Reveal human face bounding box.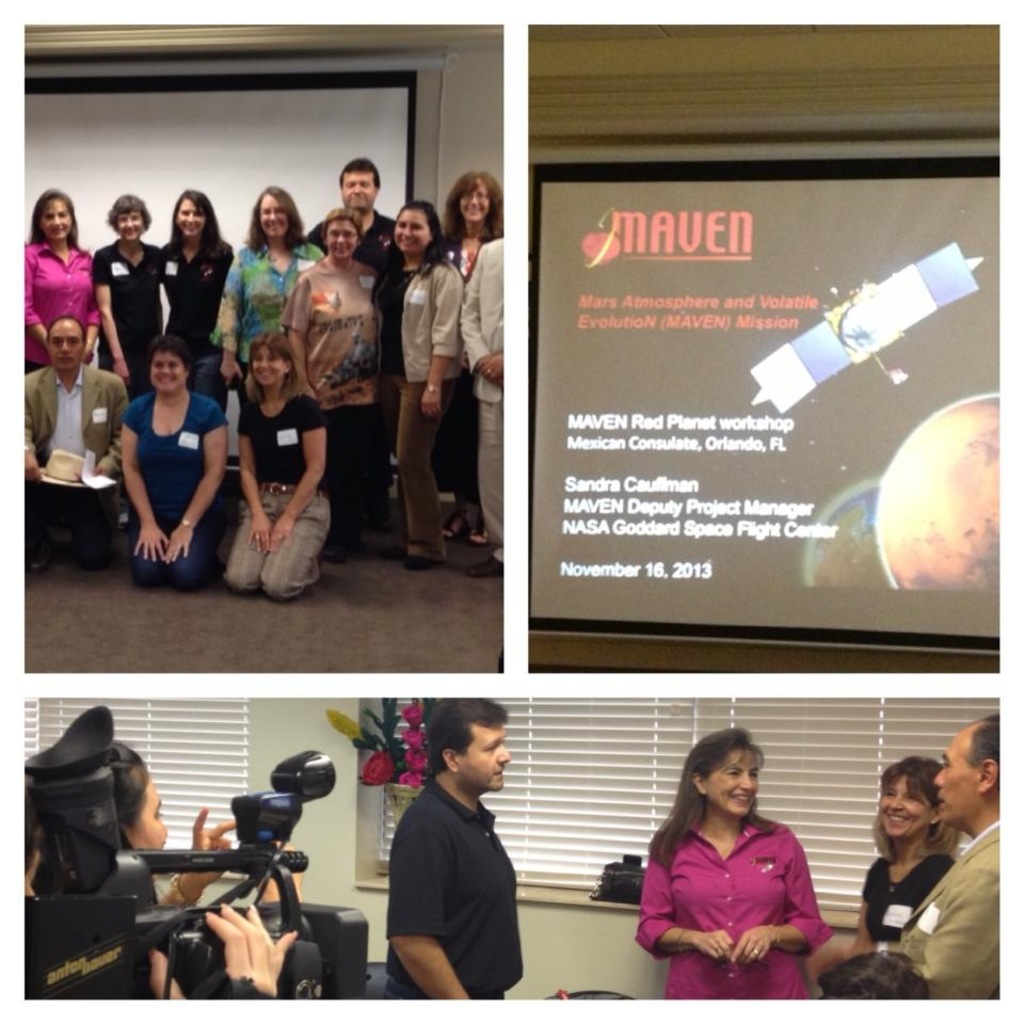
Revealed: [459, 181, 493, 224].
